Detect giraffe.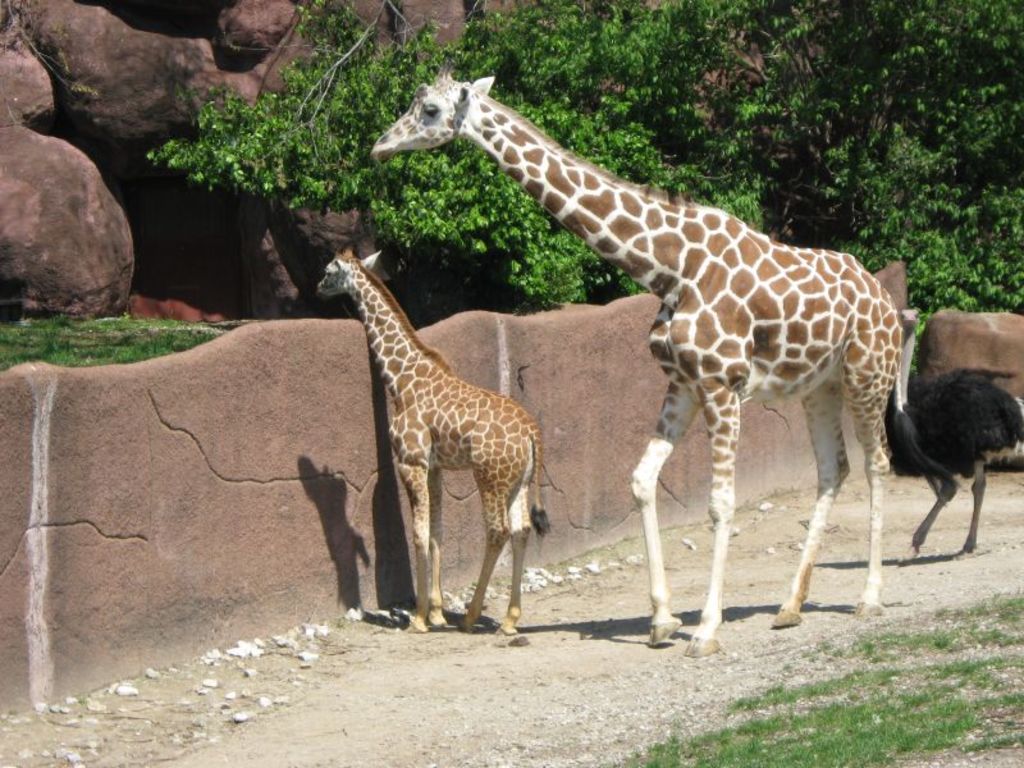
Detected at <region>326, 253, 564, 658</region>.
